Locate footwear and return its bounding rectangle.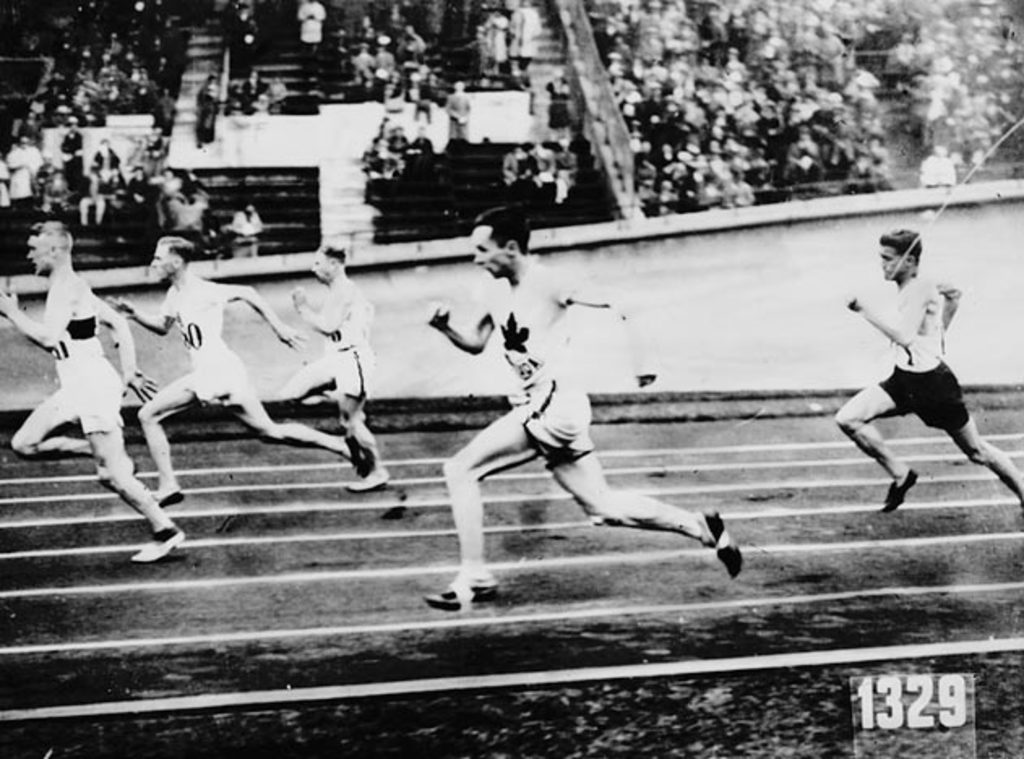
l=146, t=487, r=187, b=509.
